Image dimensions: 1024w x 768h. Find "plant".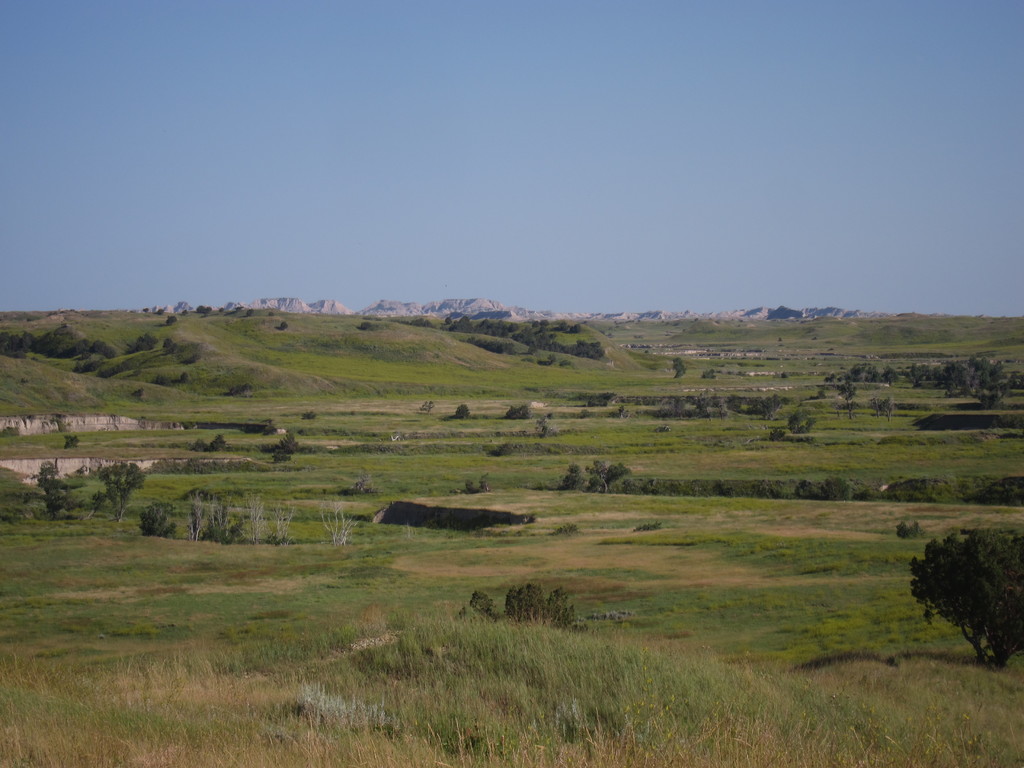
select_region(0, 426, 18, 440).
